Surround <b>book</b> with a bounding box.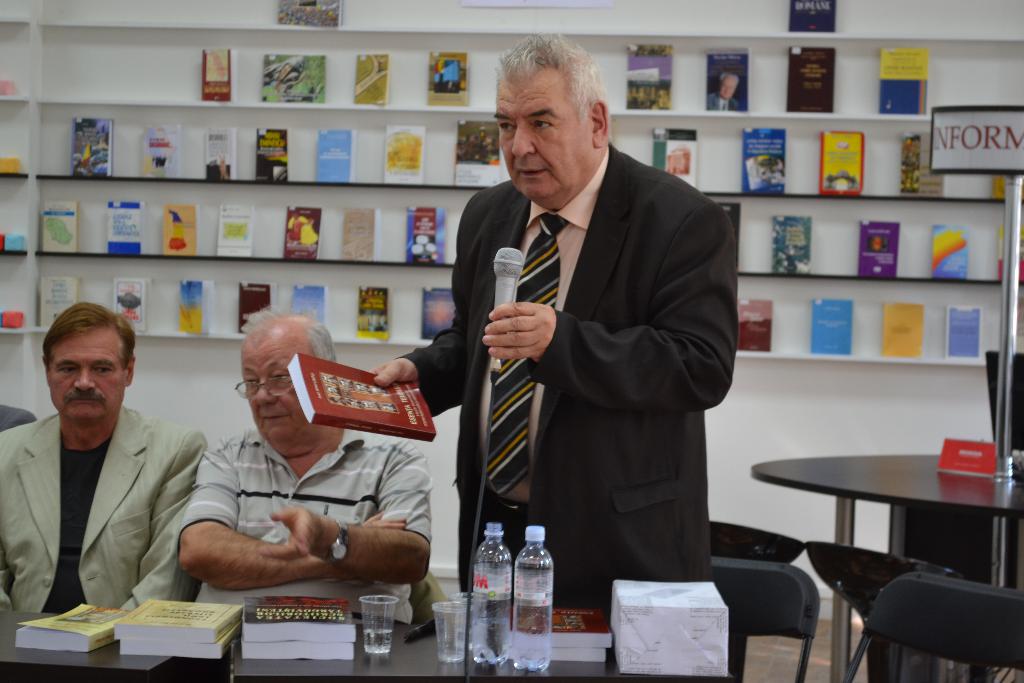
bbox(181, 279, 212, 335).
